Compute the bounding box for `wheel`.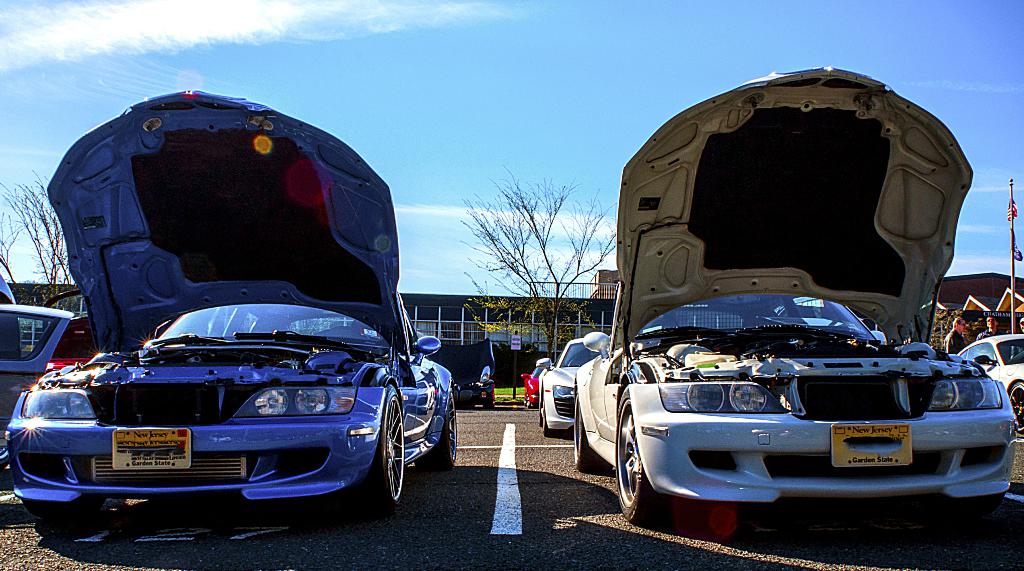
(1007, 379, 1023, 434).
